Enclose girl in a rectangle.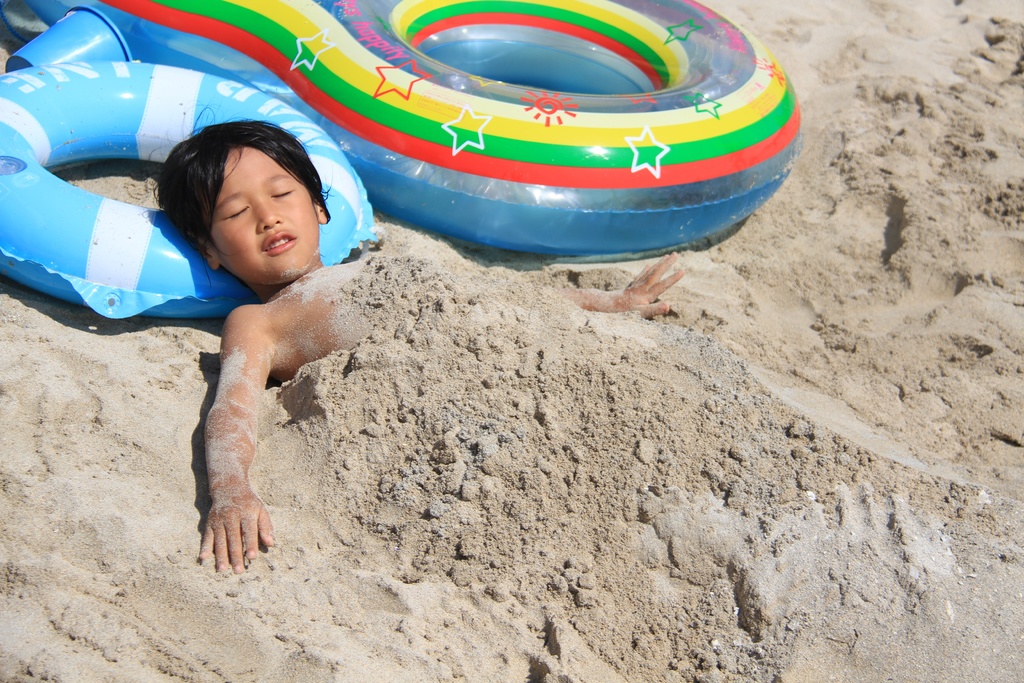
[156, 109, 681, 572].
